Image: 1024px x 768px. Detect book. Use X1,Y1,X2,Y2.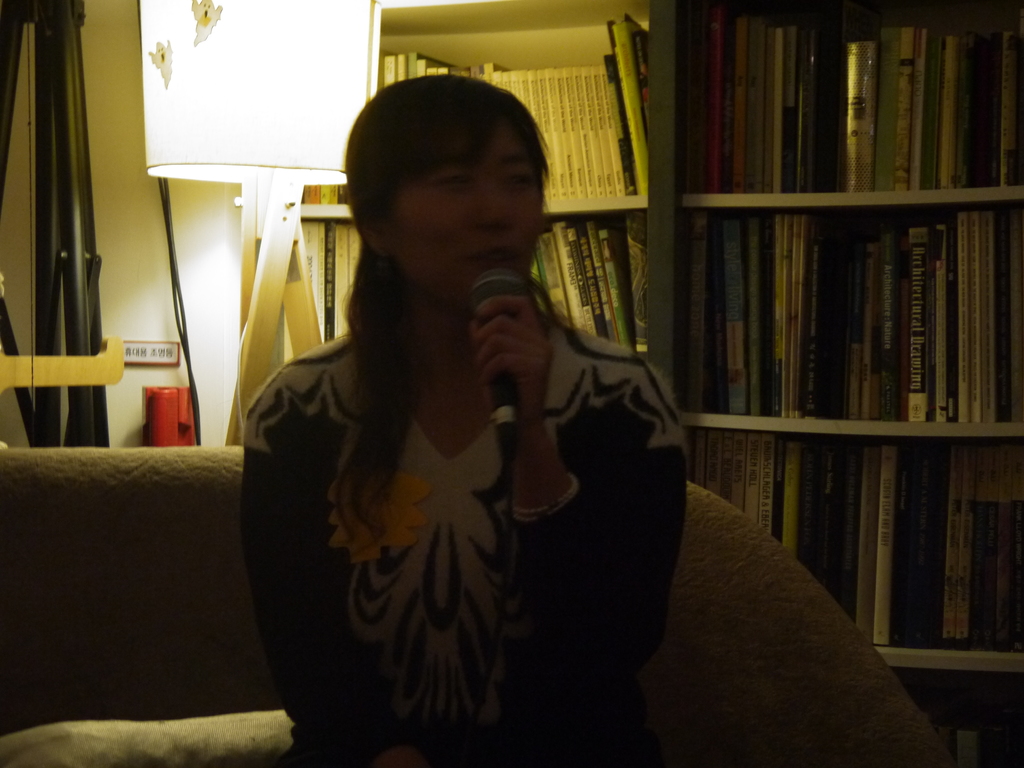
752,217,769,412.
